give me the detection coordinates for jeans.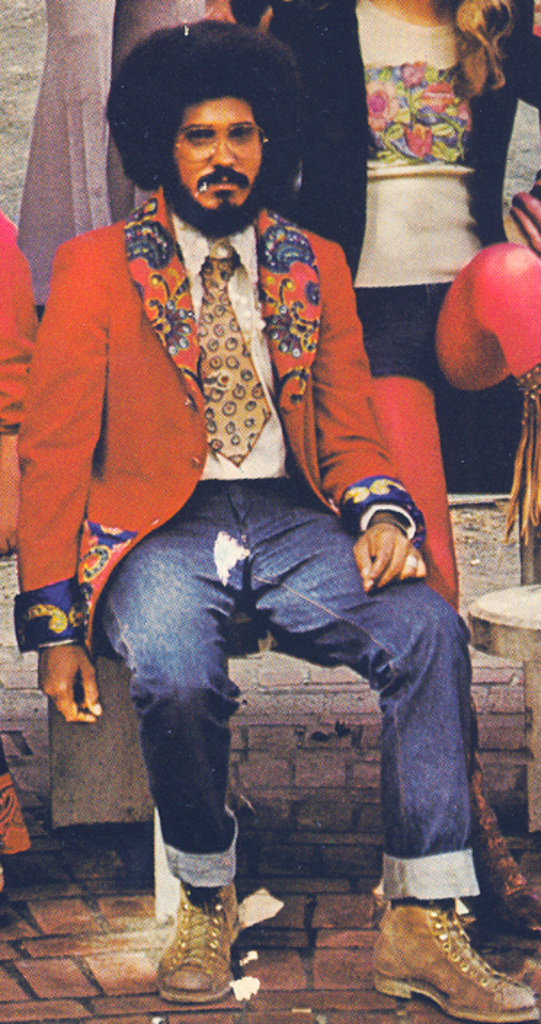
[108, 470, 490, 892].
